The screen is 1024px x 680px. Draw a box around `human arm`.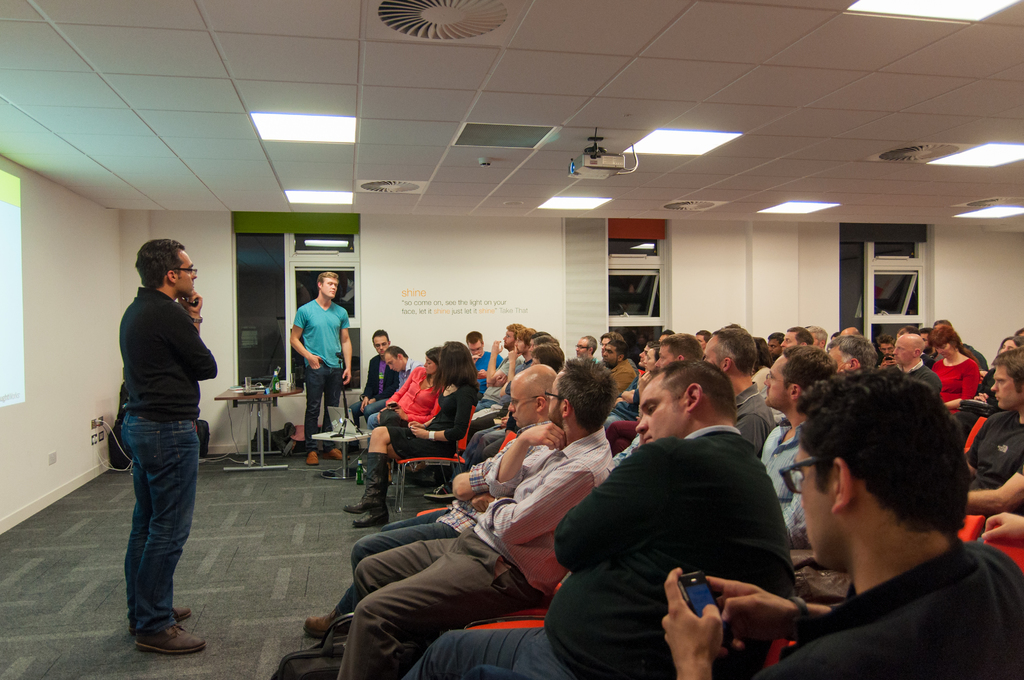
(x1=468, y1=490, x2=497, y2=514).
